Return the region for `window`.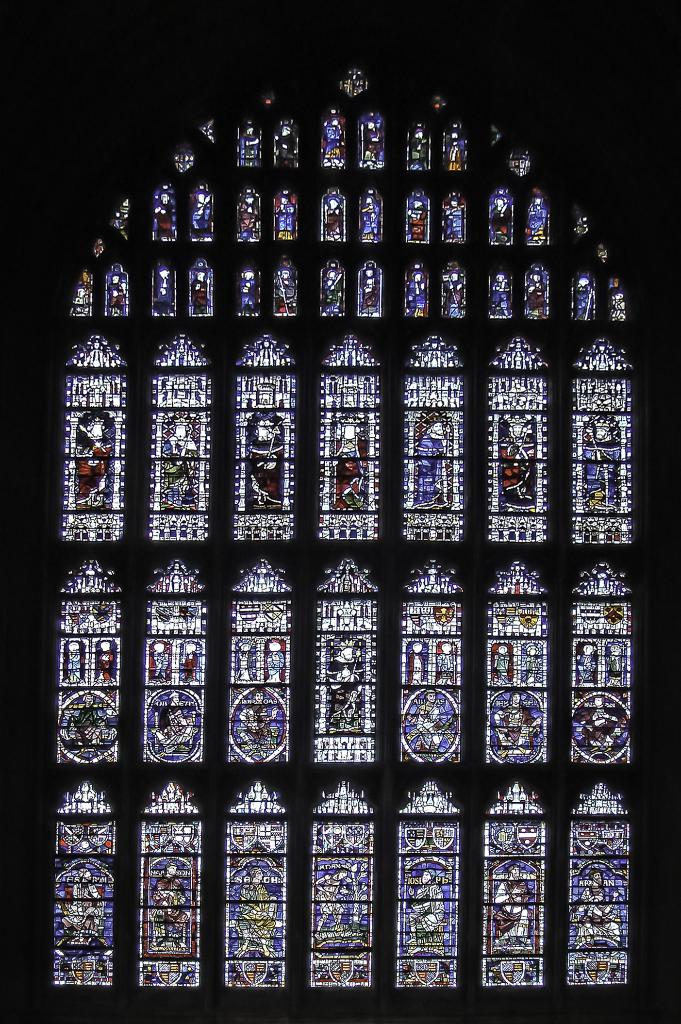
crop(149, 179, 177, 243).
